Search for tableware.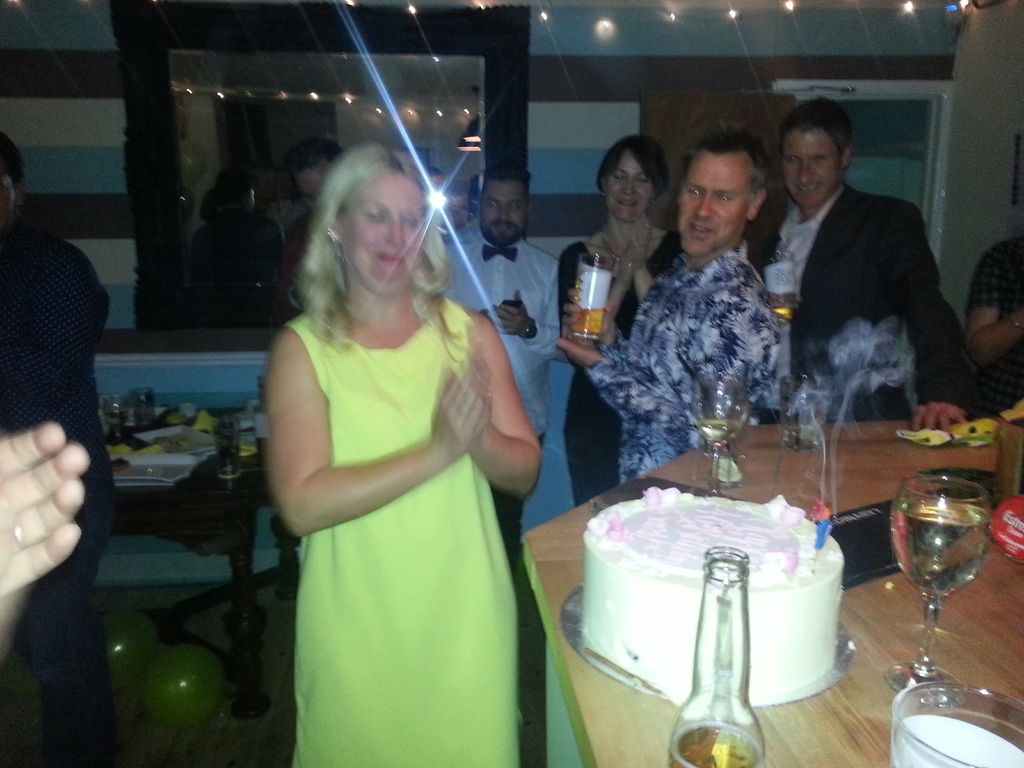
Found at box(111, 452, 197, 490).
